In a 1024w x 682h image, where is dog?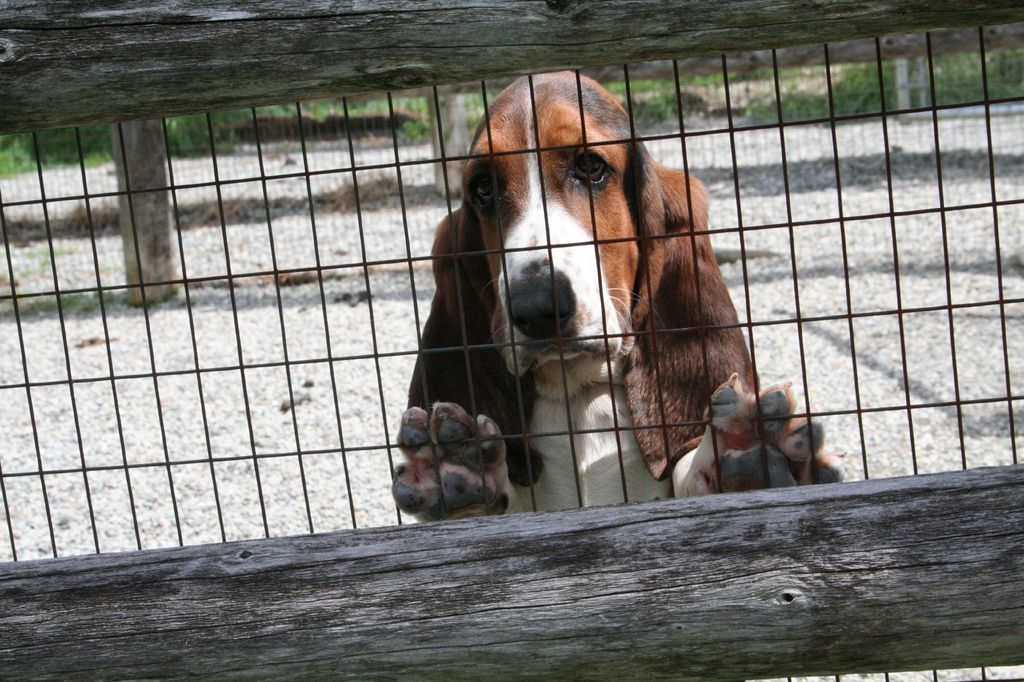
<region>391, 72, 847, 527</region>.
